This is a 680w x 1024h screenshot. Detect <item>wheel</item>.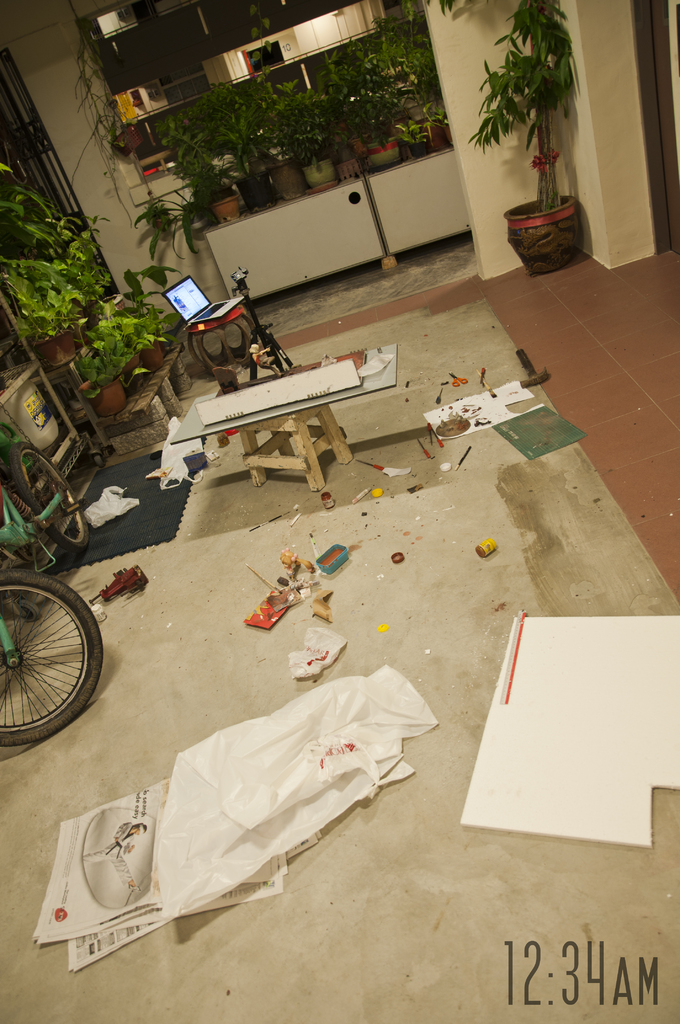
<bbox>92, 454, 104, 467</bbox>.
